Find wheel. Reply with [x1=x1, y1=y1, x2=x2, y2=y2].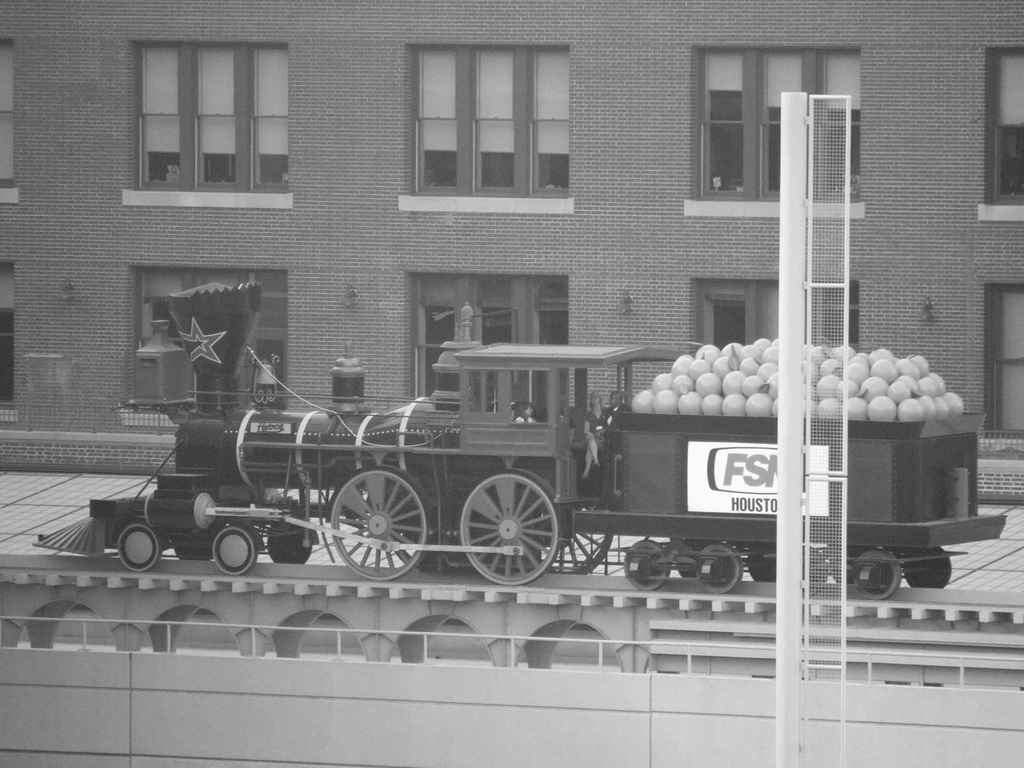
[x1=620, y1=537, x2=674, y2=591].
